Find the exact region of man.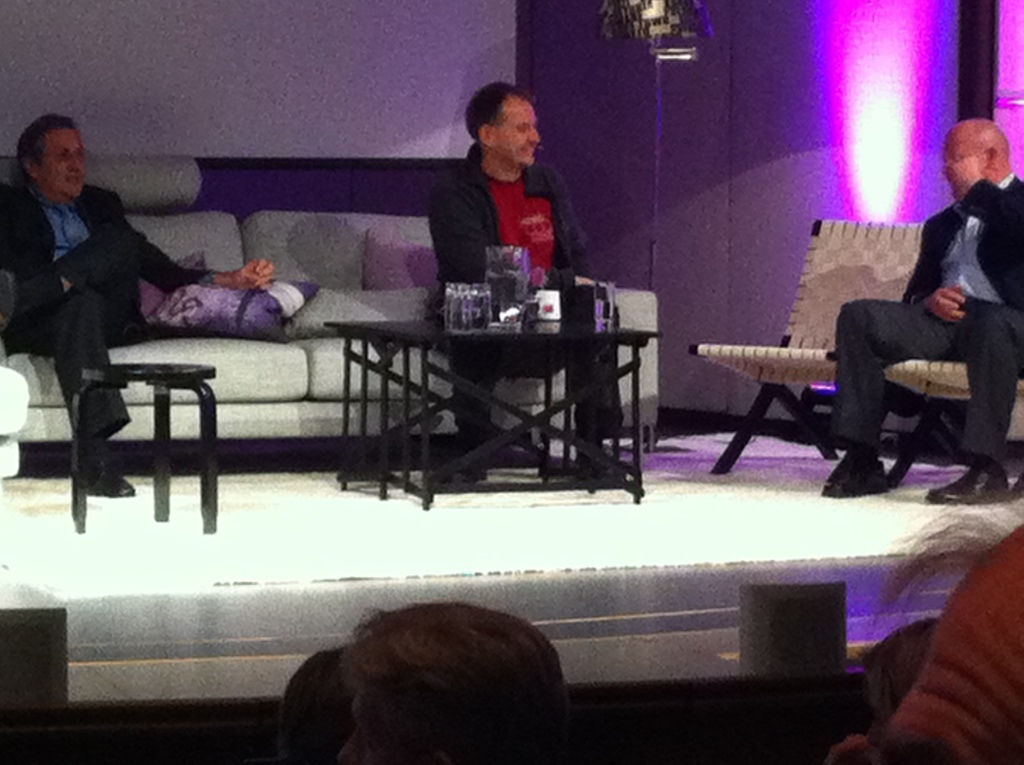
Exact region: (x1=811, y1=131, x2=1007, y2=504).
